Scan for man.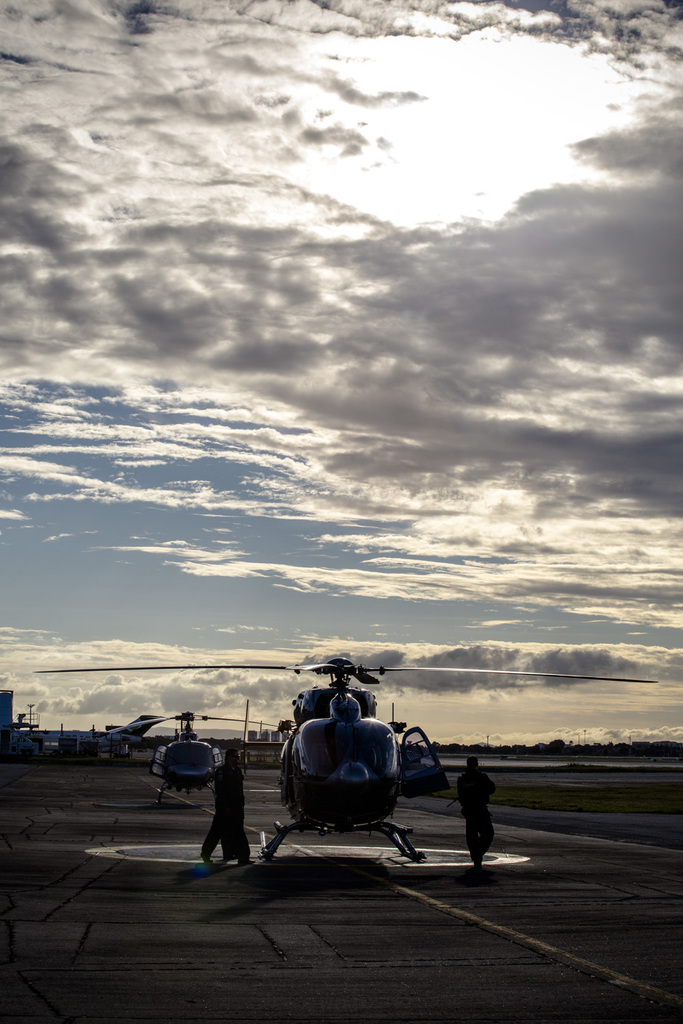
Scan result: box=[455, 754, 495, 870].
